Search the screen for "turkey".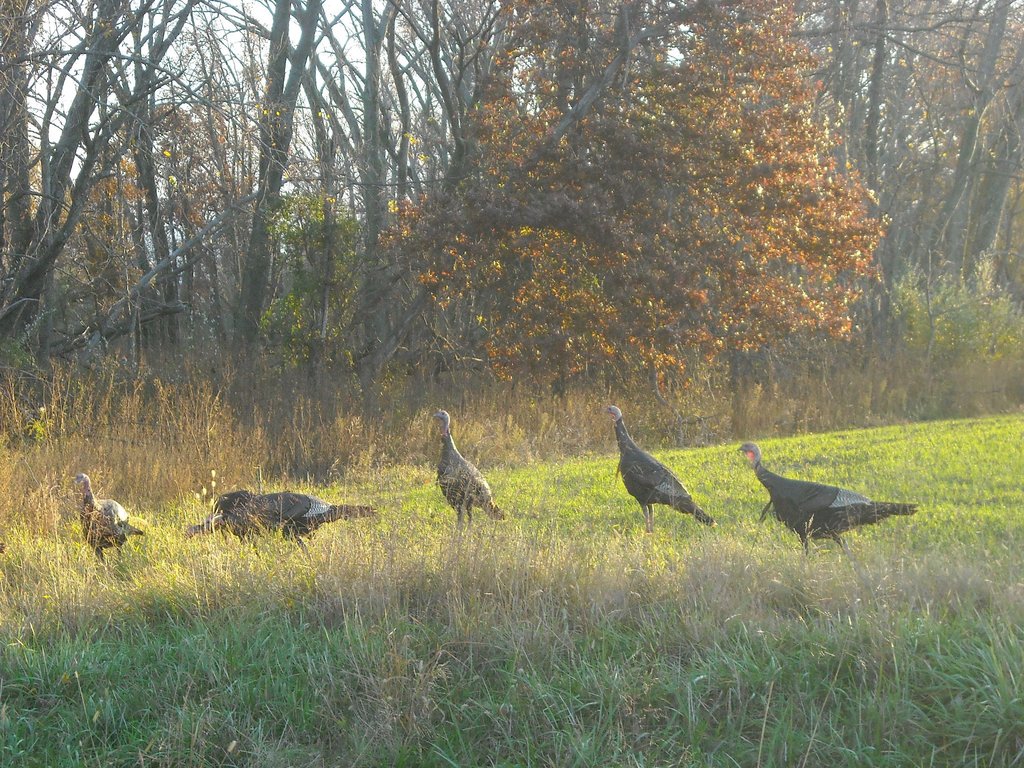
Found at pyautogui.locateOnScreen(604, 404, 715, 536).
